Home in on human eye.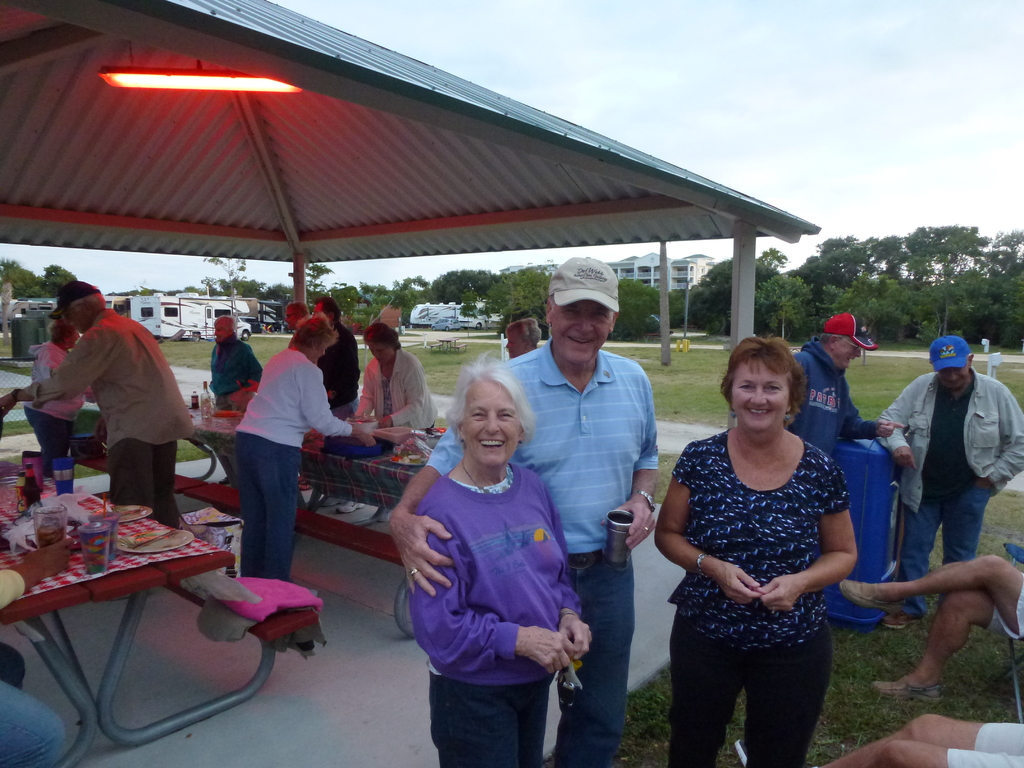
Homed in at [468,406,486,418].
